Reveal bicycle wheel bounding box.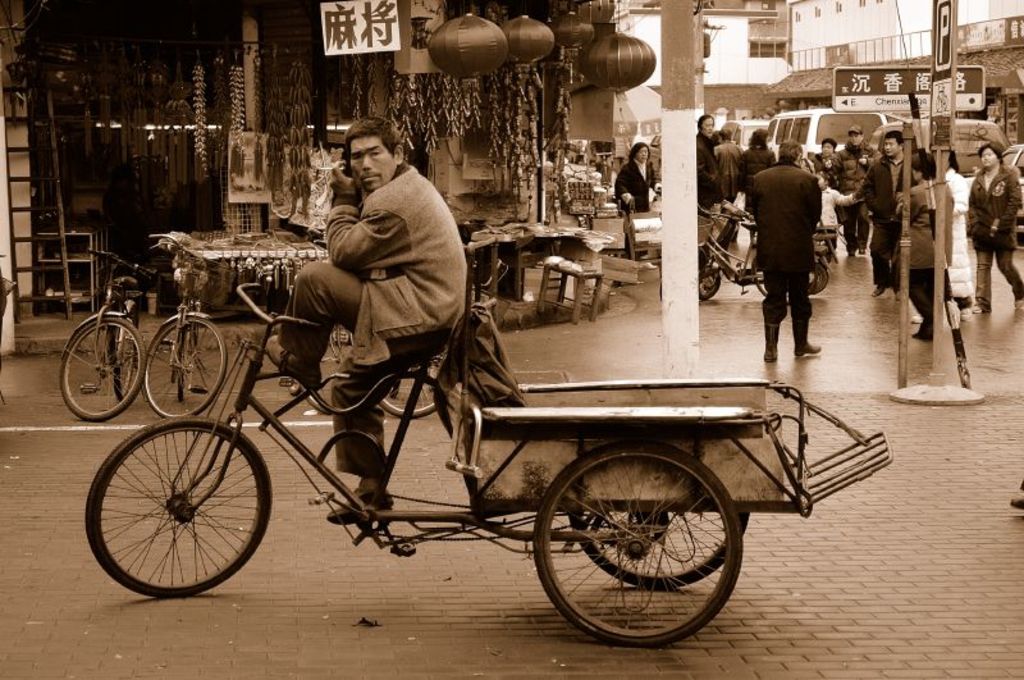
Revealed: (573,512,755,590).
